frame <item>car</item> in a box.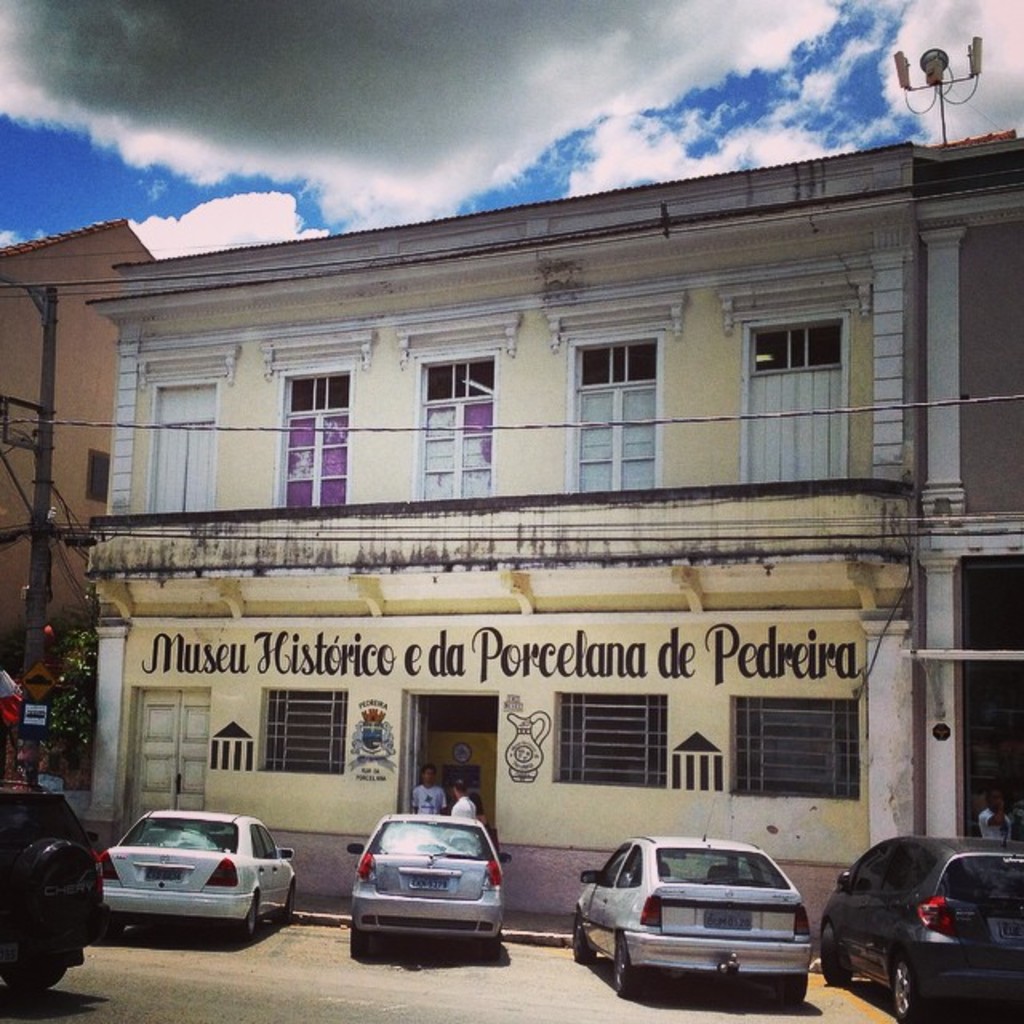
(x1=338, y1=811, x2=506, y2=957).
